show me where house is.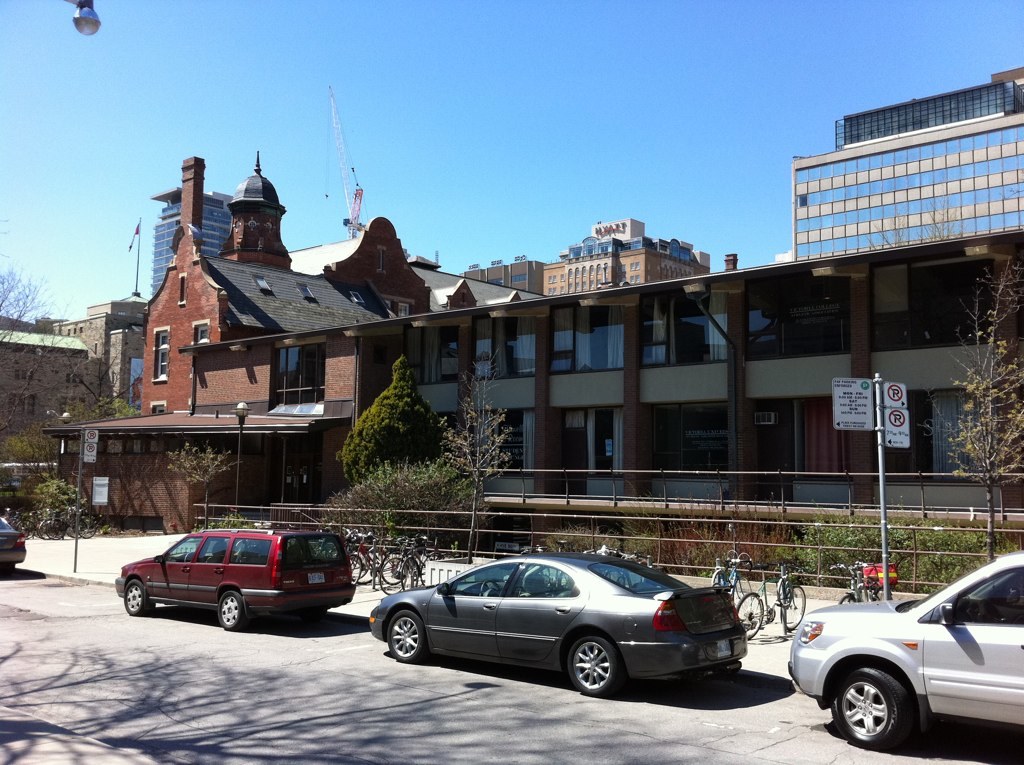
house is at crop(457, 252, 544, 289).
